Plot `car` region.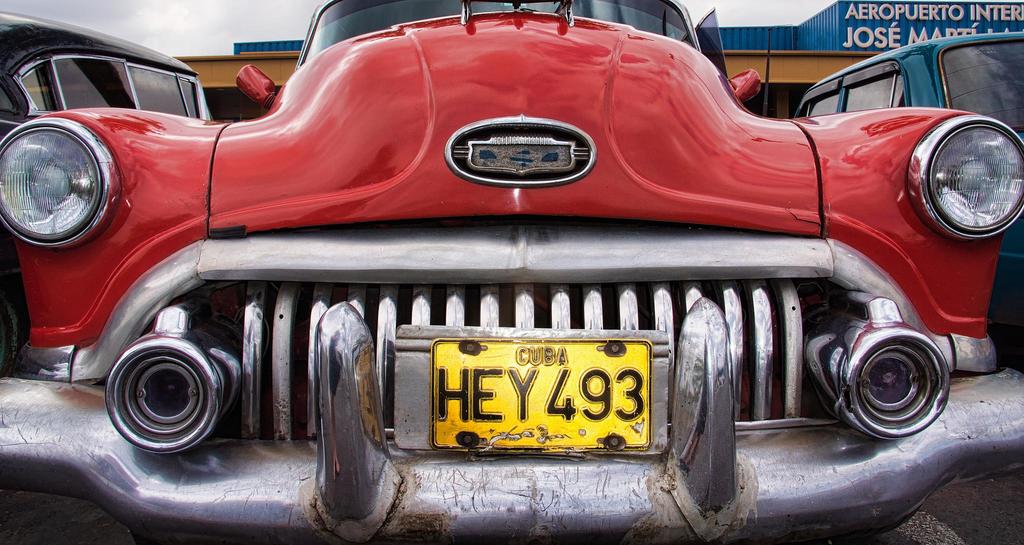
Plotted at locate(0, 0, 1020, 542).
